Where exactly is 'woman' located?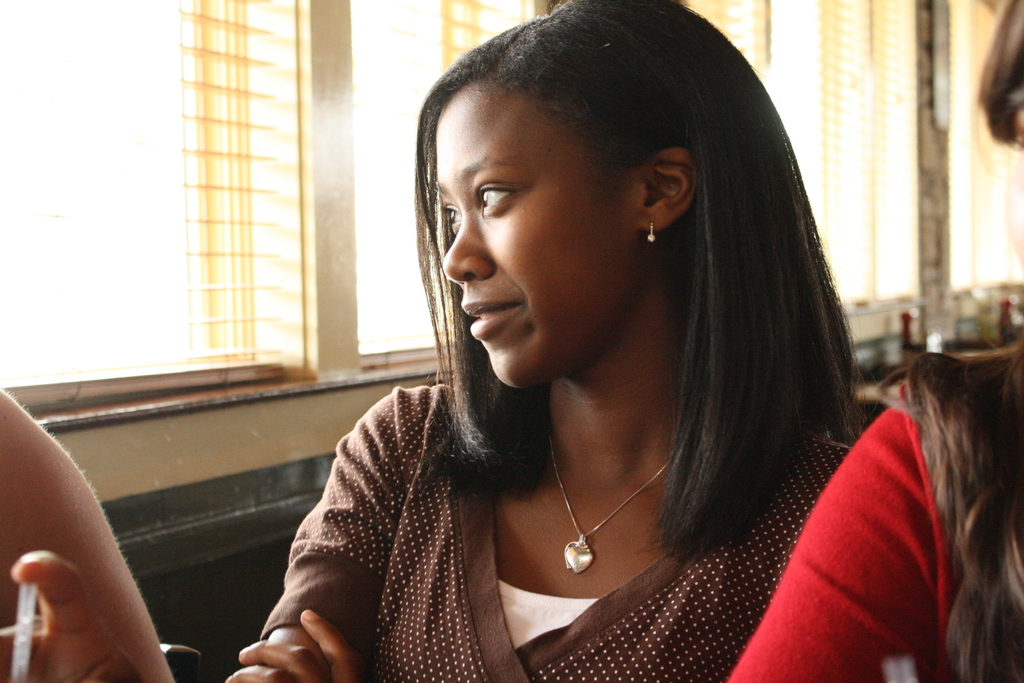
Its bounding box is [x1=218, y1=0, x2=896, y2=682].
